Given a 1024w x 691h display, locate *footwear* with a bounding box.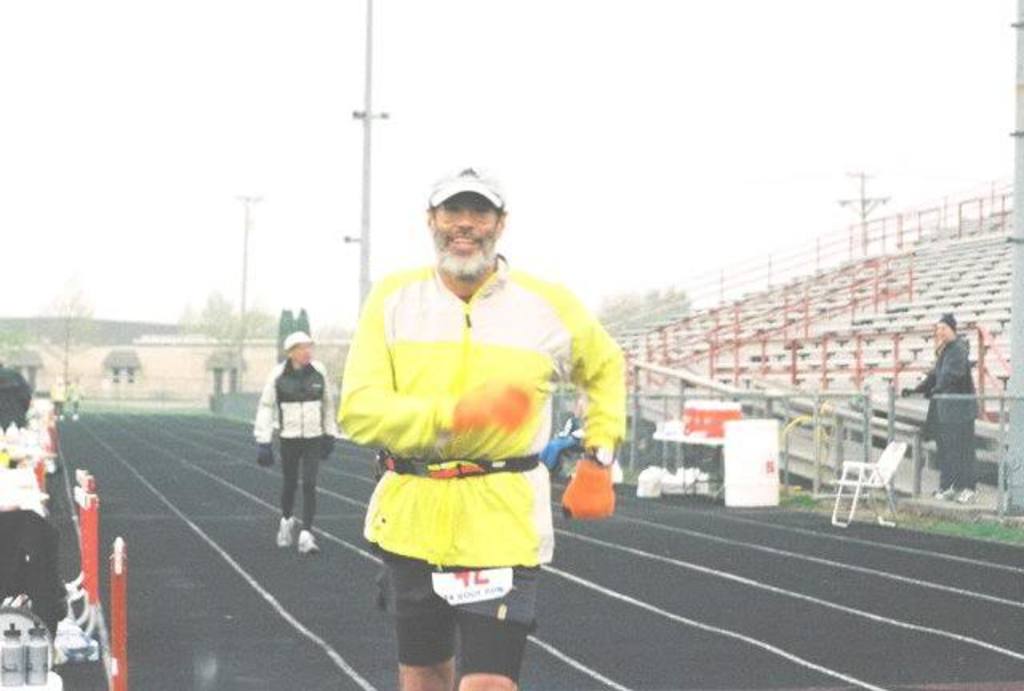
Located: BBox(298, 526, 322, 558).
